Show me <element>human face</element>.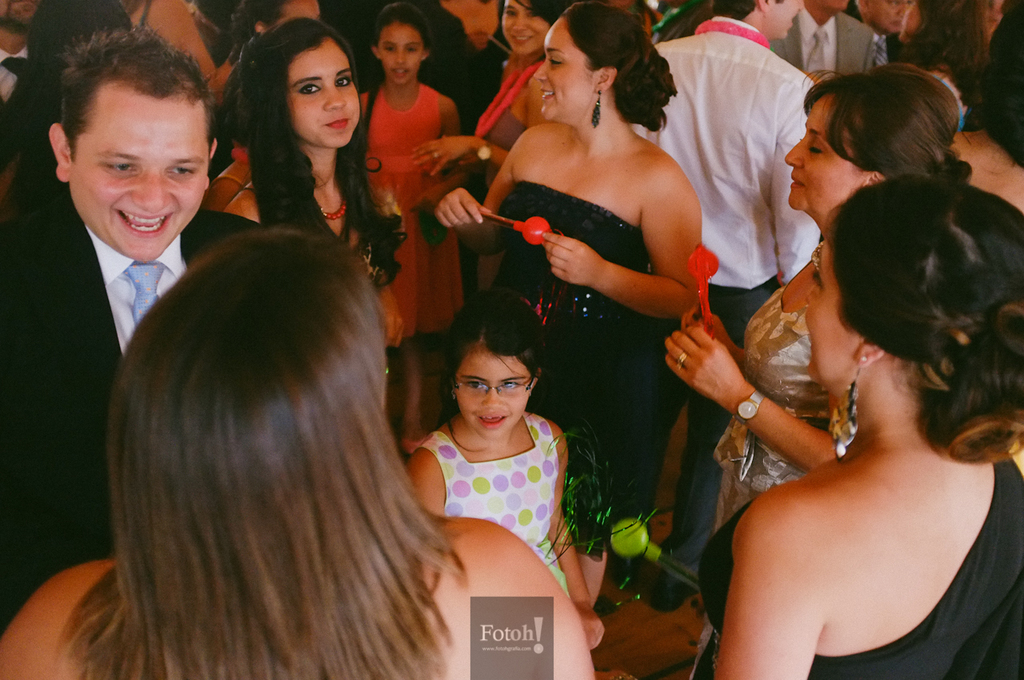
<element>human face</element> is here: l=782, t=105, r=853, b=210.
